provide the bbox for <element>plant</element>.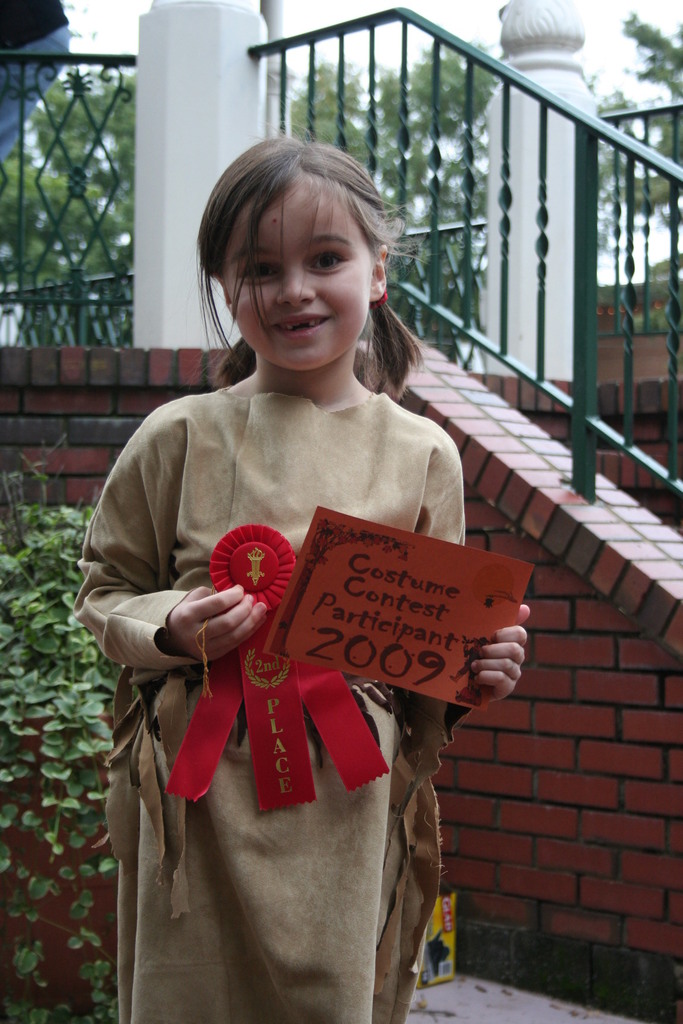
573 8 682 344.
